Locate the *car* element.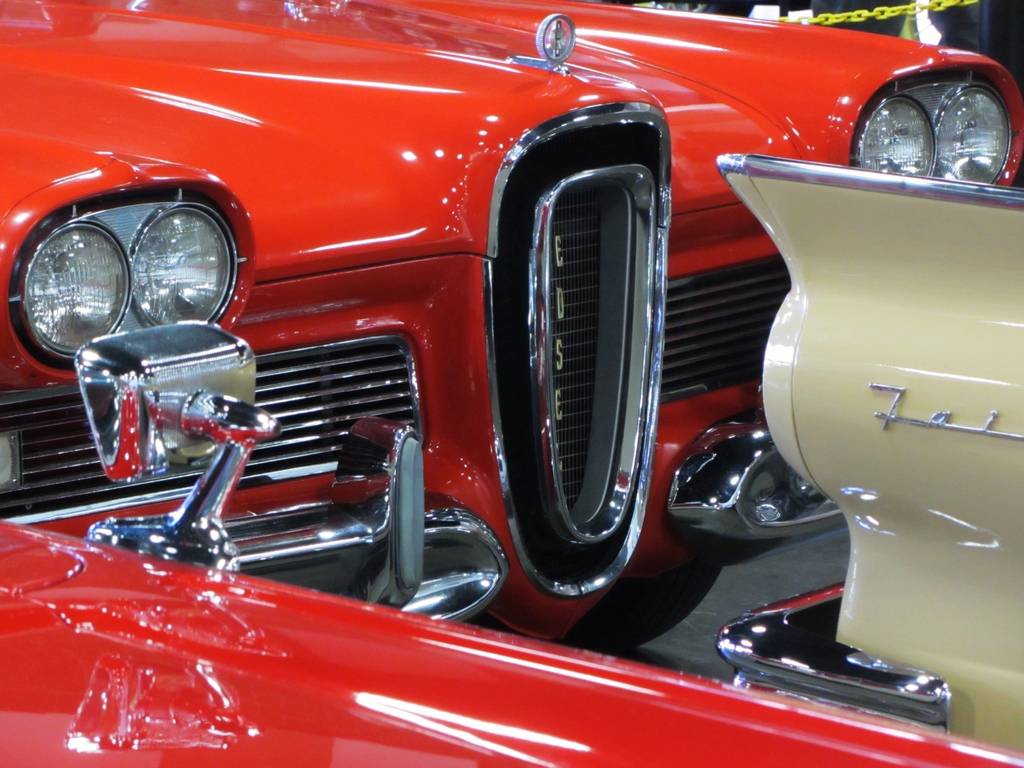
Element bbox: detection(0, 0, 1023, 653).
